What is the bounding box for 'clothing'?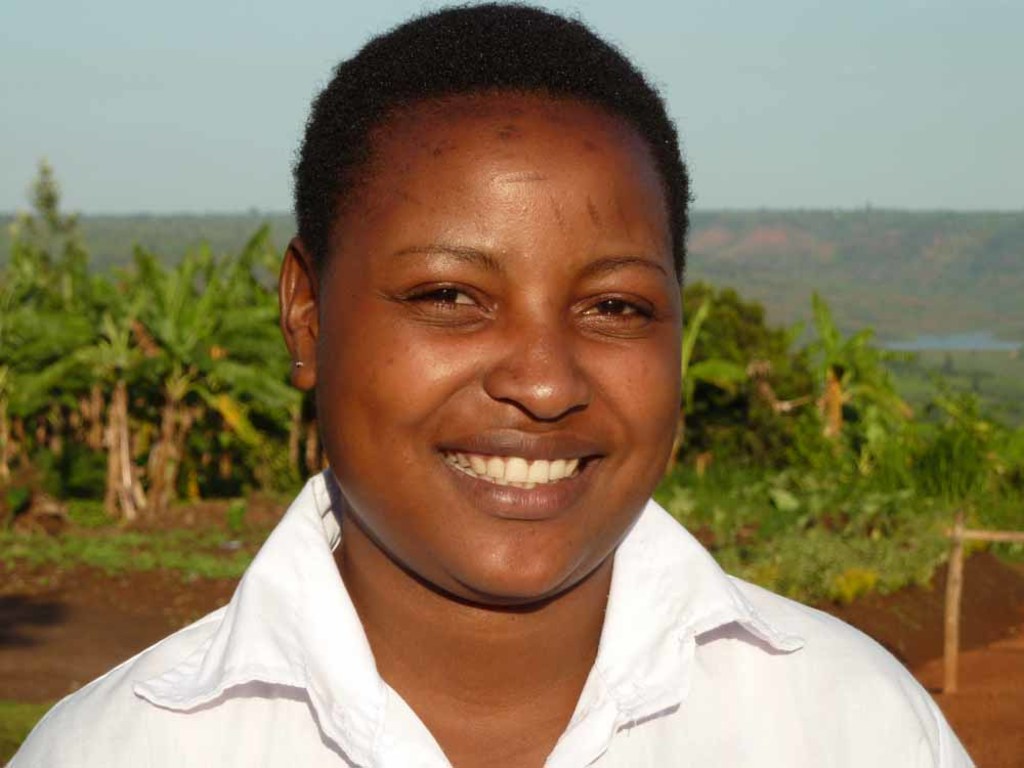
region(32, 470, 1023, 757).
